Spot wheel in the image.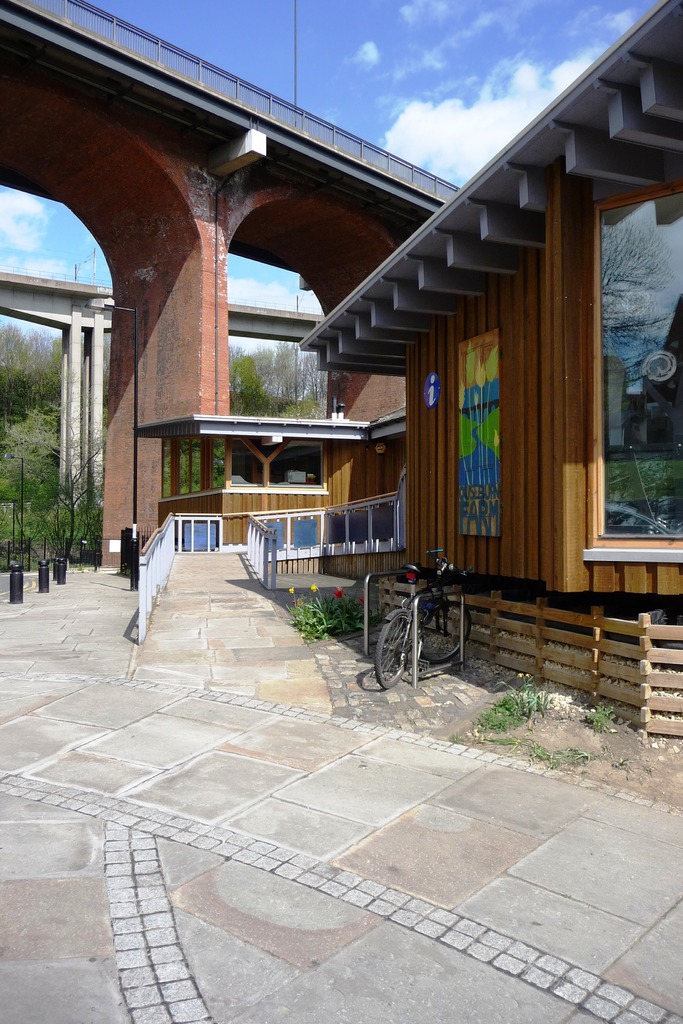
wheel found at (x1=375, y1=618, x2=416, y2=689).
